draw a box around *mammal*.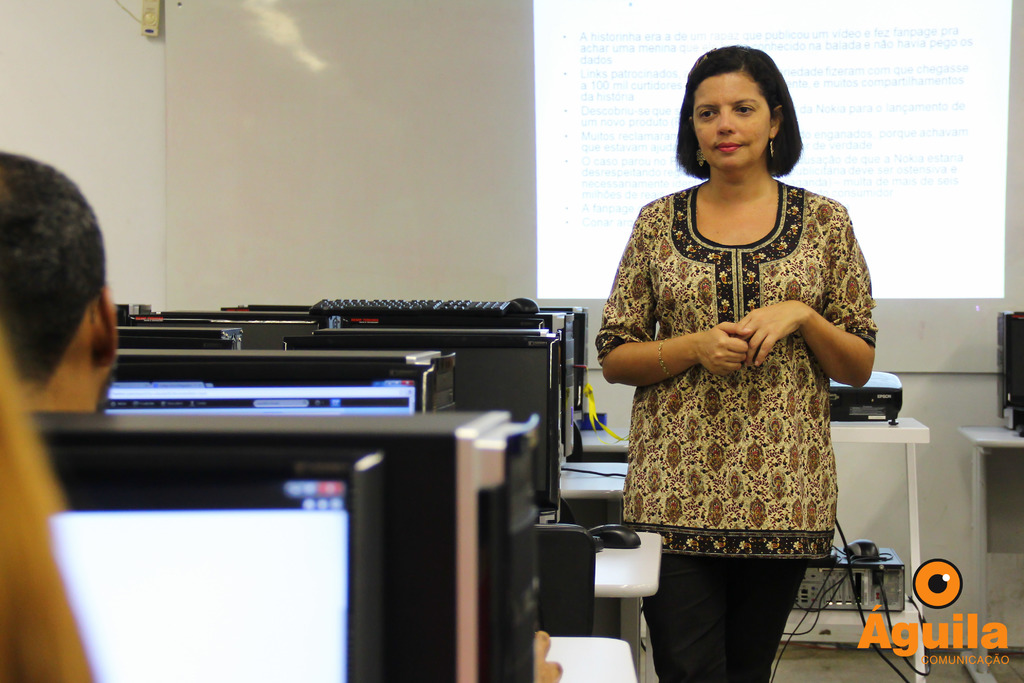
box(0, 139, 566, 682).
